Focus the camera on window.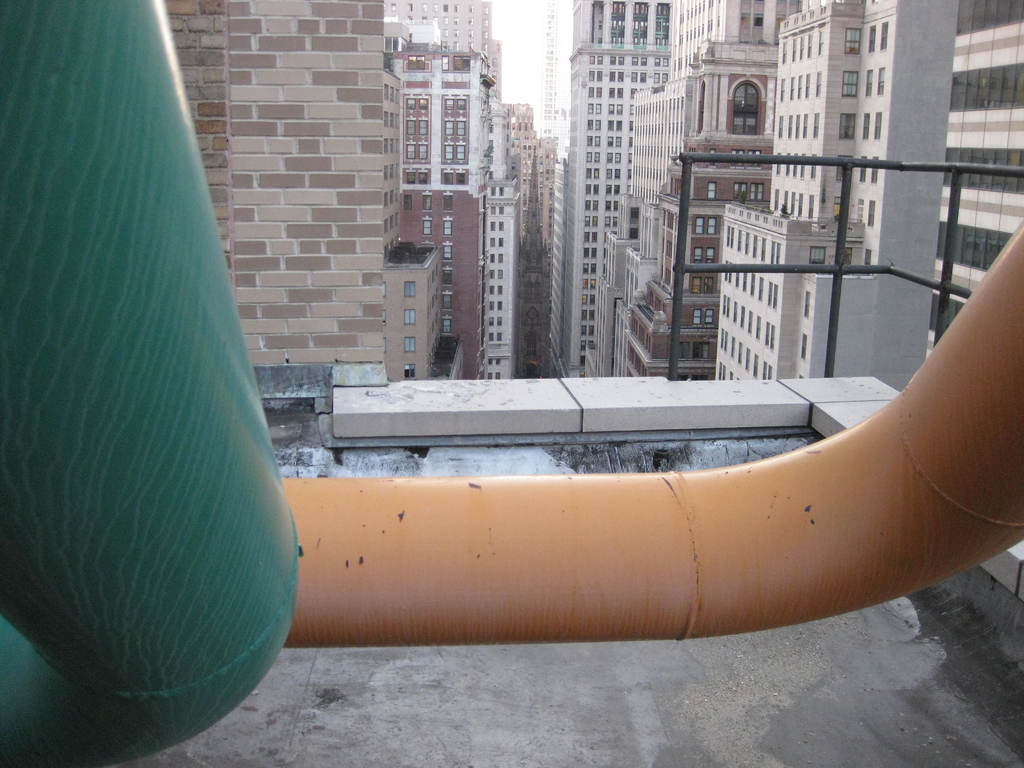
Focus region: <region>408, 122, 414, 135</region>.
